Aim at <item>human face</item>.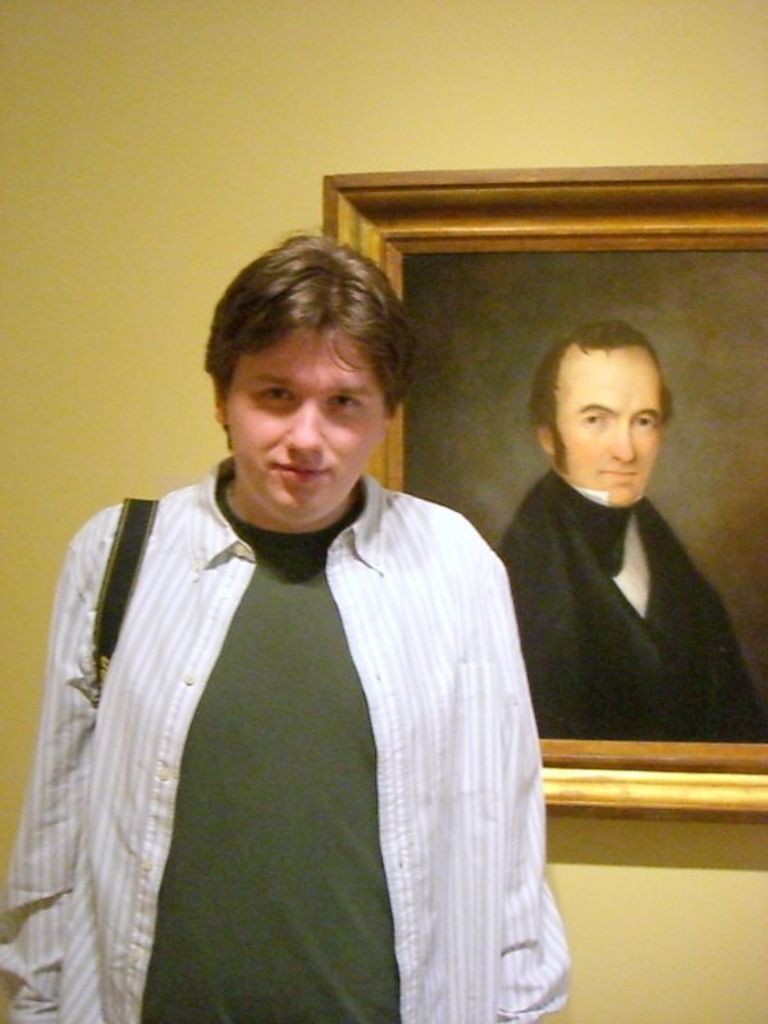
Aimed at region(220, 324, 389, 522).
